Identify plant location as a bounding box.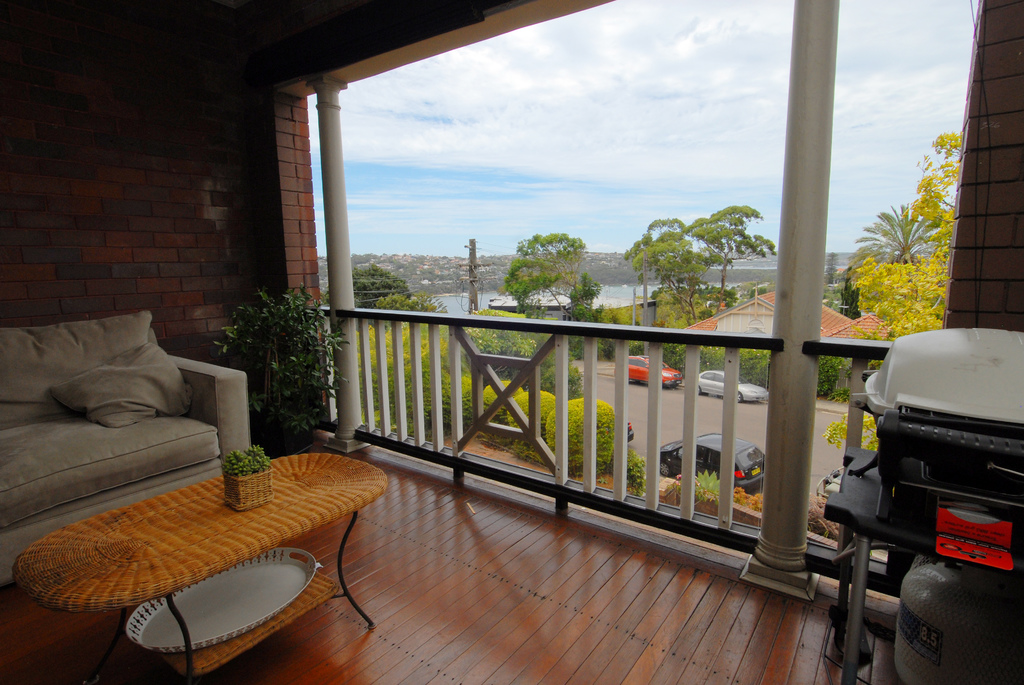
detection(825, 418, 885, 455).
